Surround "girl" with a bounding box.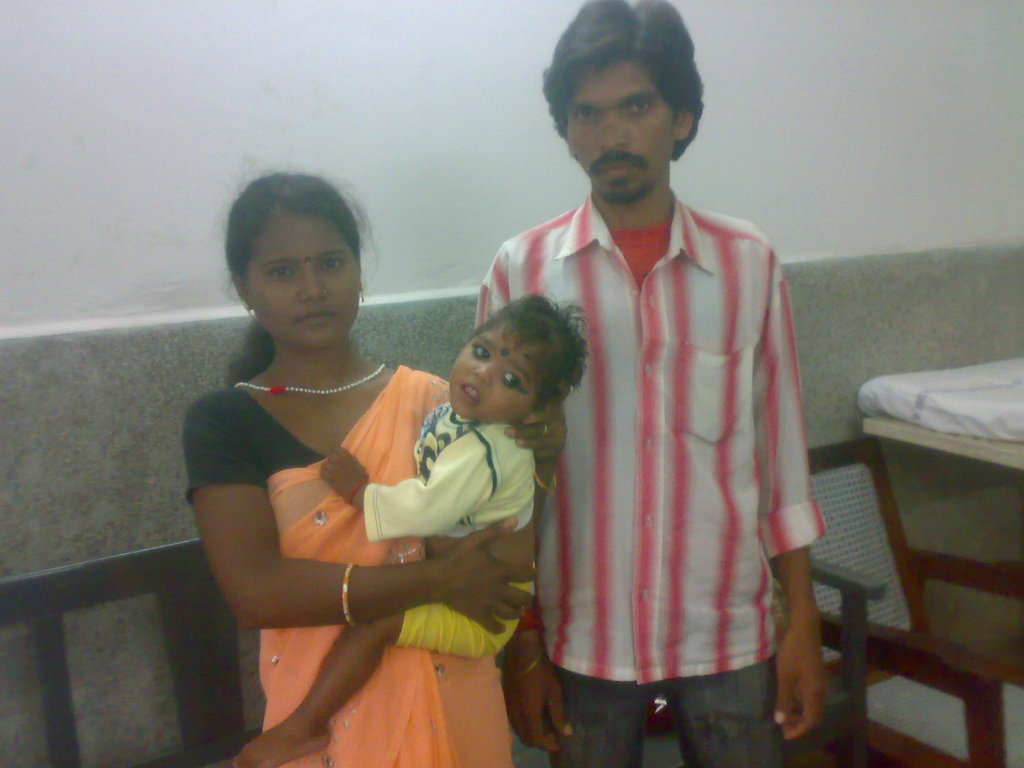
<box>230,292,586,767</box>.
